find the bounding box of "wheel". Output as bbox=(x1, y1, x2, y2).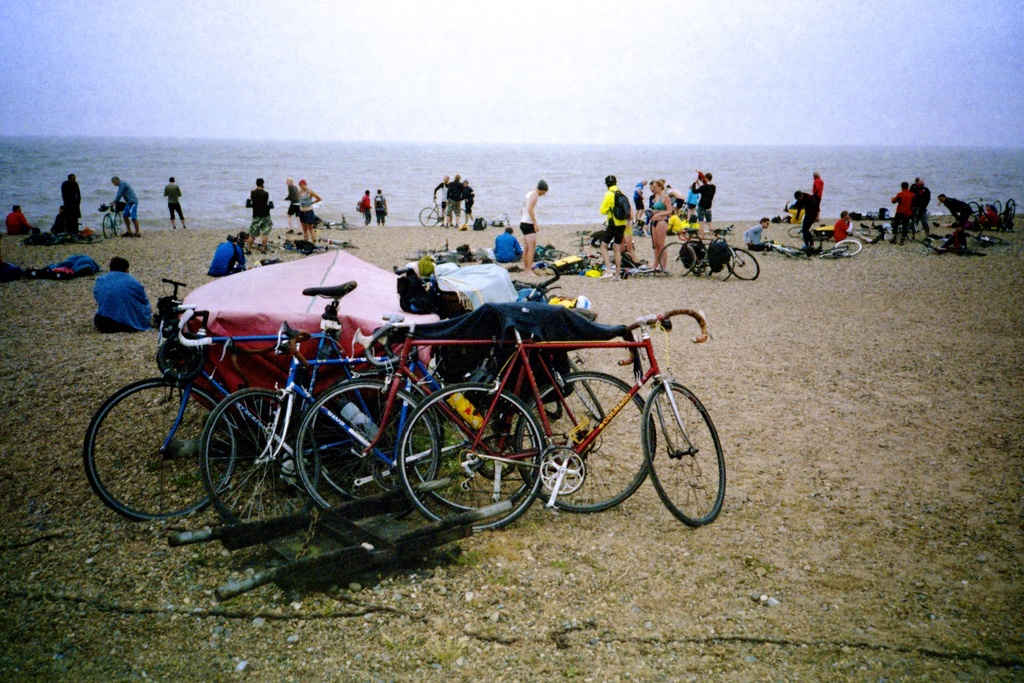
bbox=(99, 211, 114, 236).
